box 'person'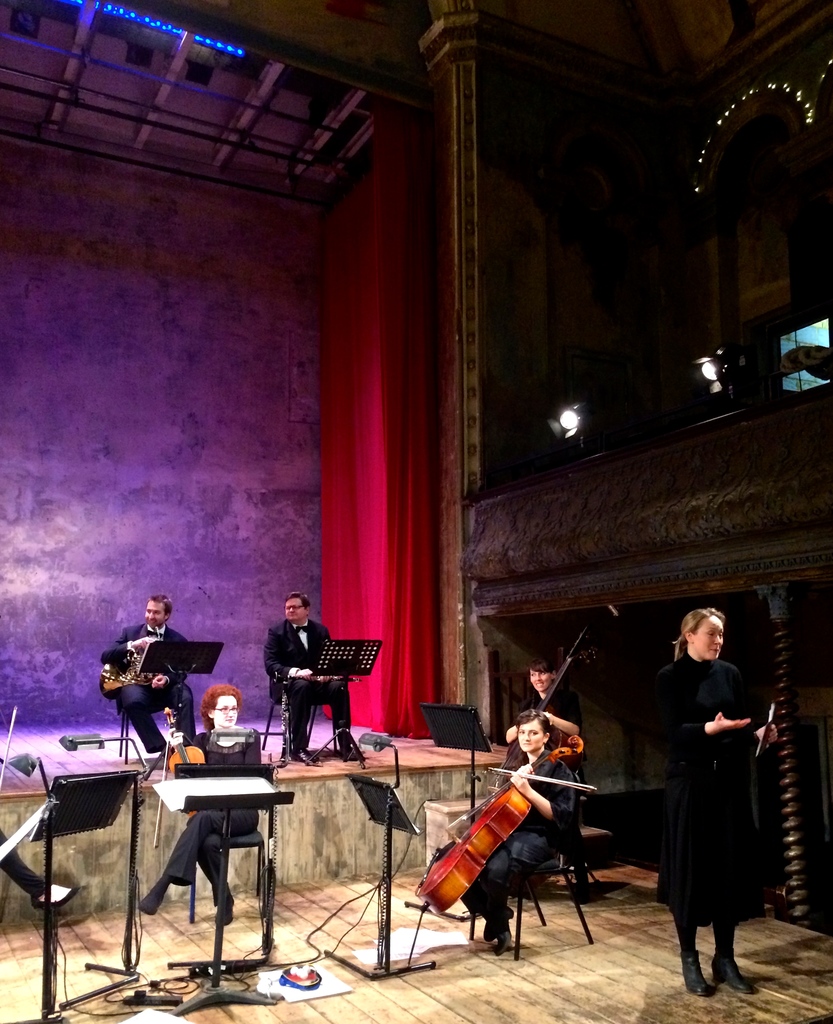
bbox=[658, 607, 776, 994]
